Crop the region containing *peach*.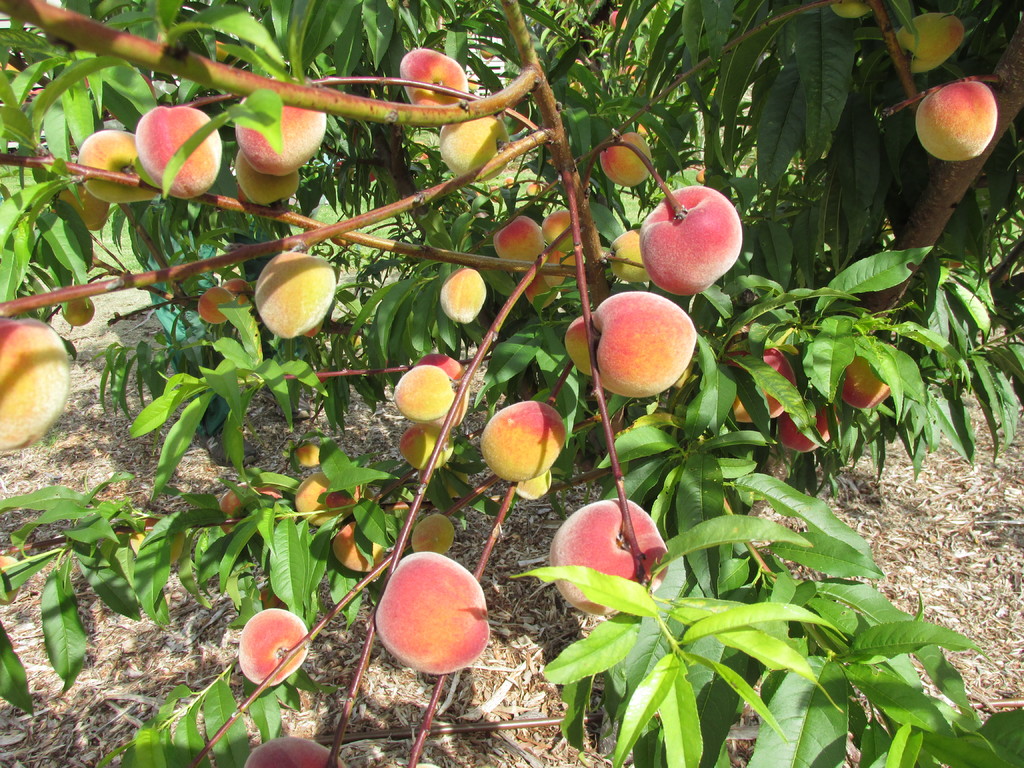
Crop region: [left=241, top=605, right=313, bottom=691].
